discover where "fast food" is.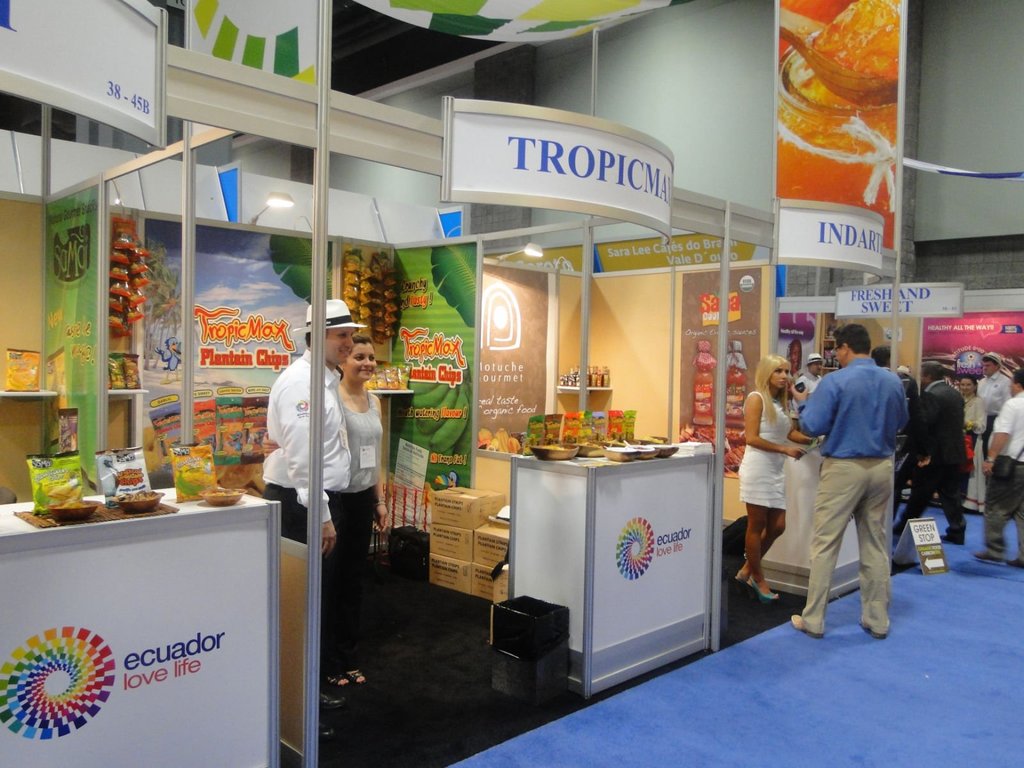
Discovered at <region>802, 0, 900, 83</region>.
